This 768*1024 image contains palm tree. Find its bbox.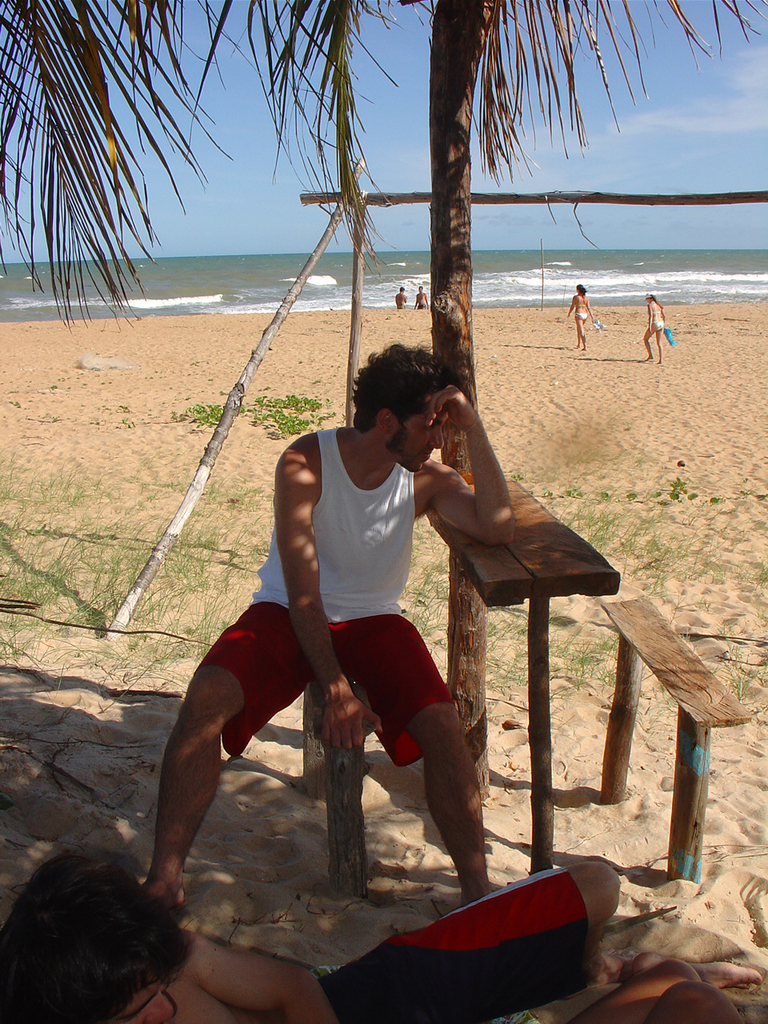
<region>0, 0, 753, 808</region>.
